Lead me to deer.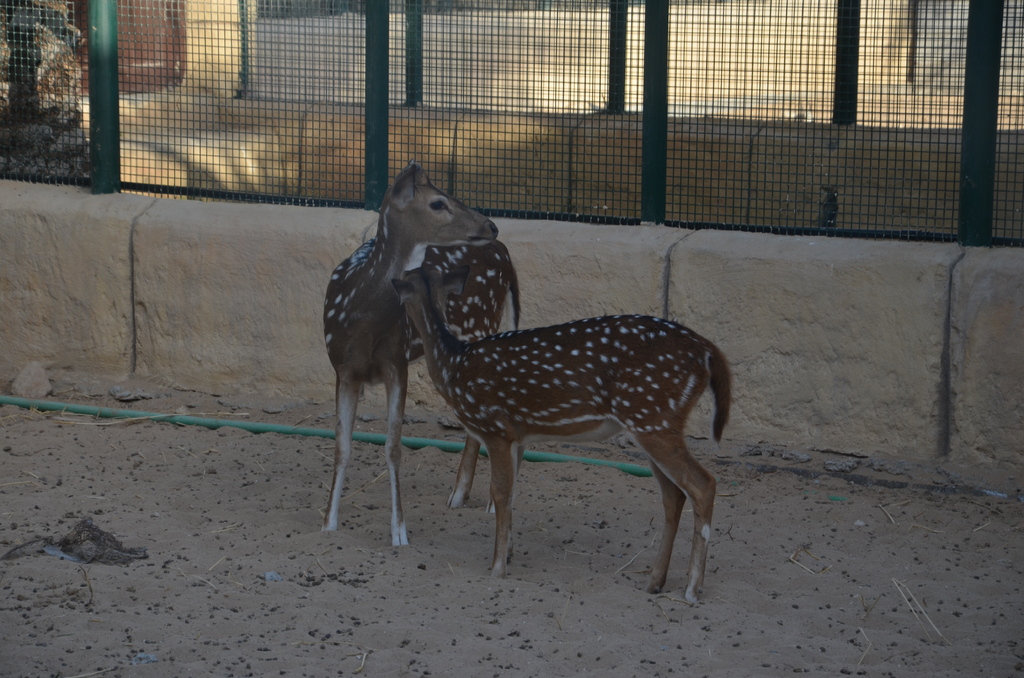
Lead to <box>391,257,731,608</box>.
